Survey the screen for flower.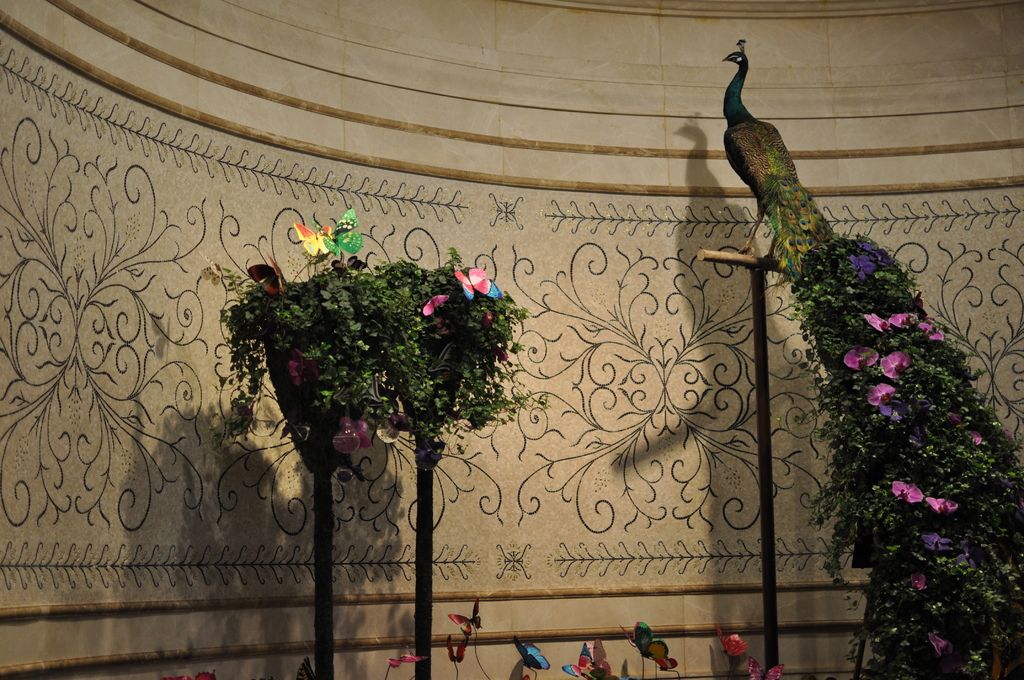
Survey found: Rect(909, 575, 925, 592).
